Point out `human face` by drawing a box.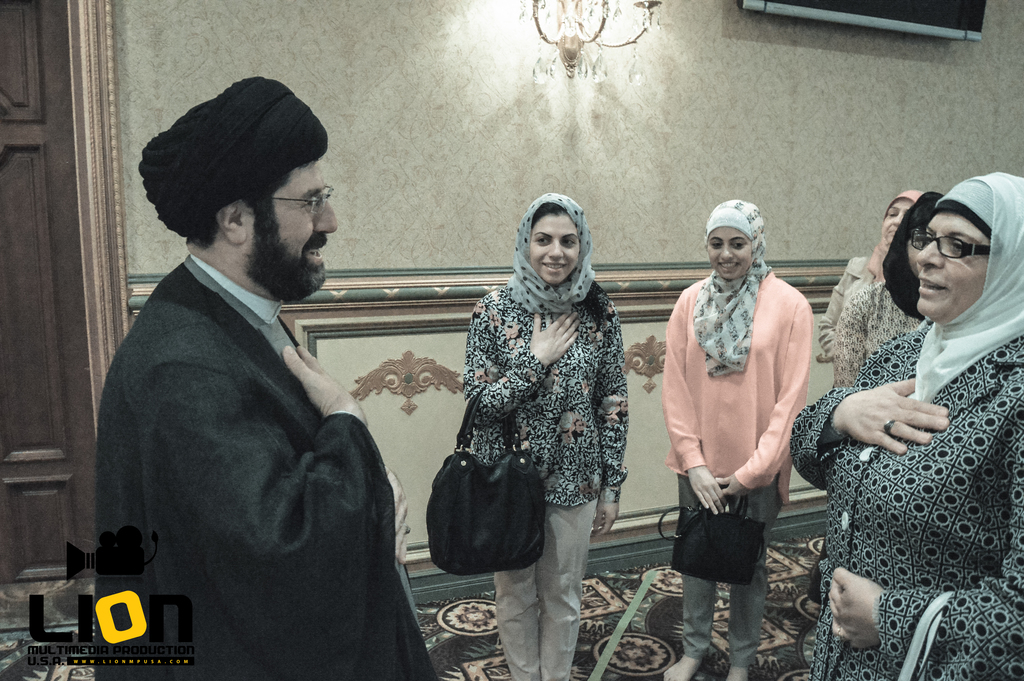
(249, 158, 340, 303).
